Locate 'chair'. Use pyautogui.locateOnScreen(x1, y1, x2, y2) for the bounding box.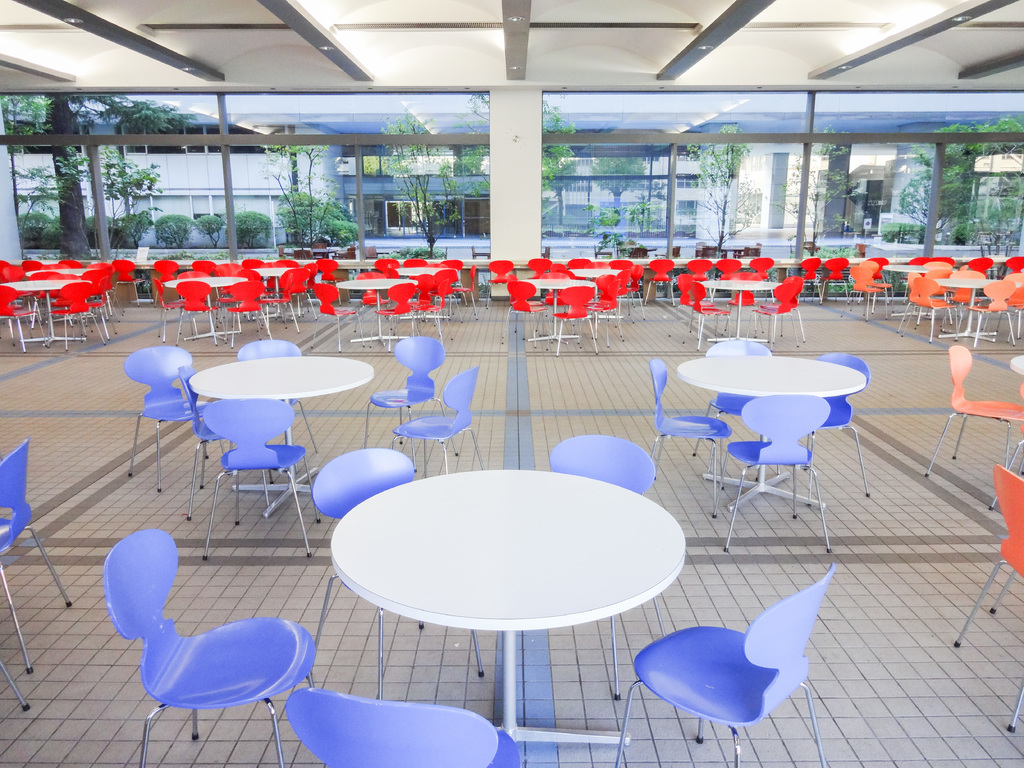
pyautogui.locateOnScreen(203, 393, 321, 559).
